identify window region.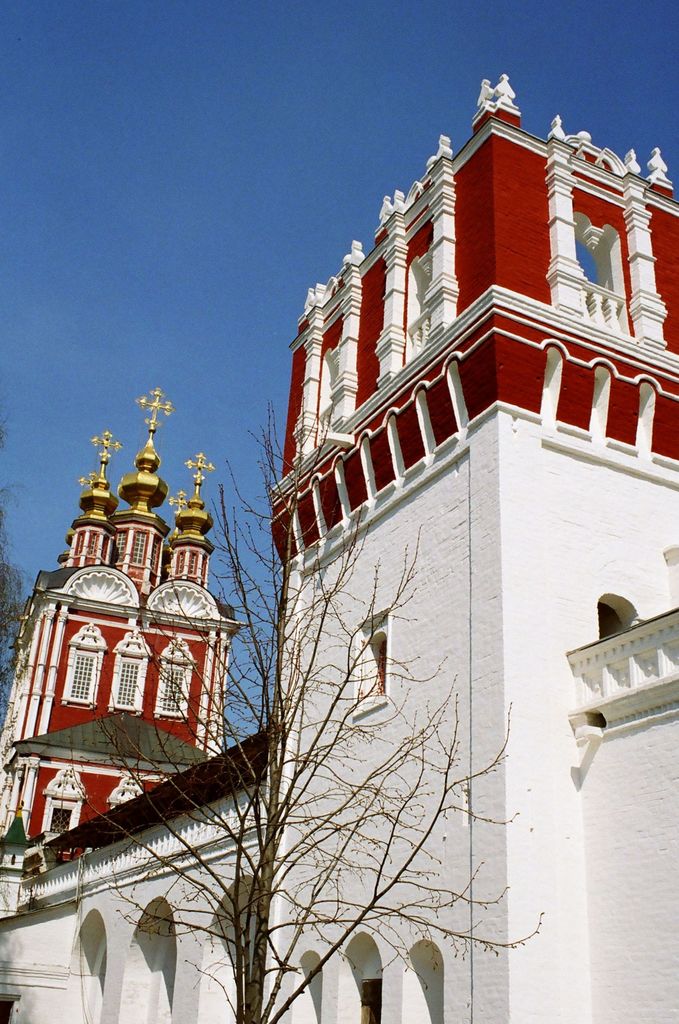
Region: rect(370, 637, 384, 696).
